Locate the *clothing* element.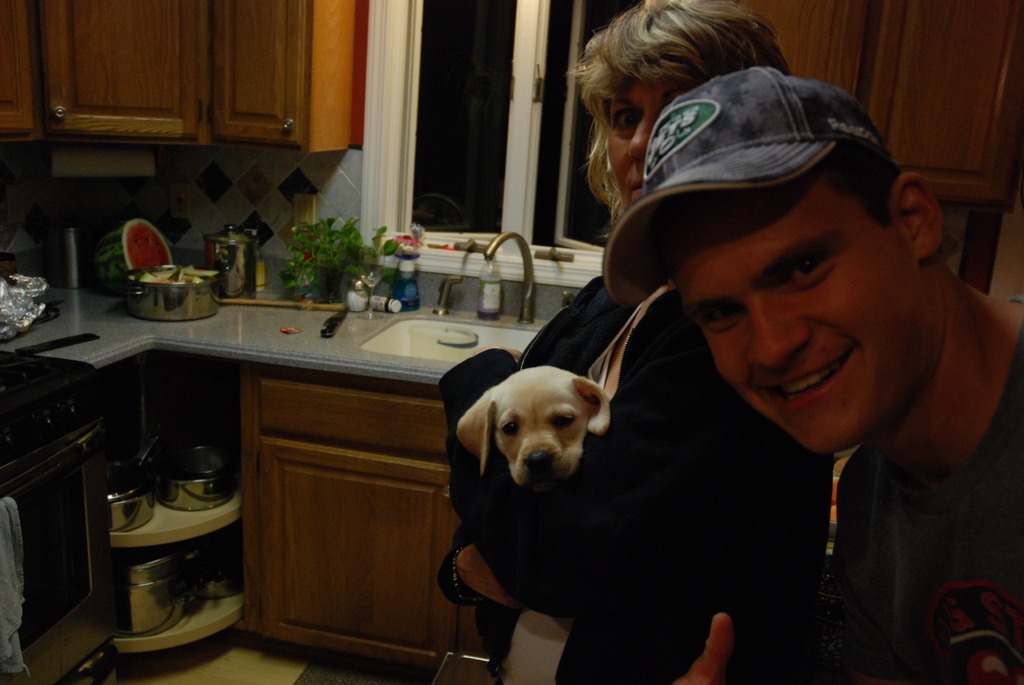
Element bbox: [435, 271, 766, 627].
